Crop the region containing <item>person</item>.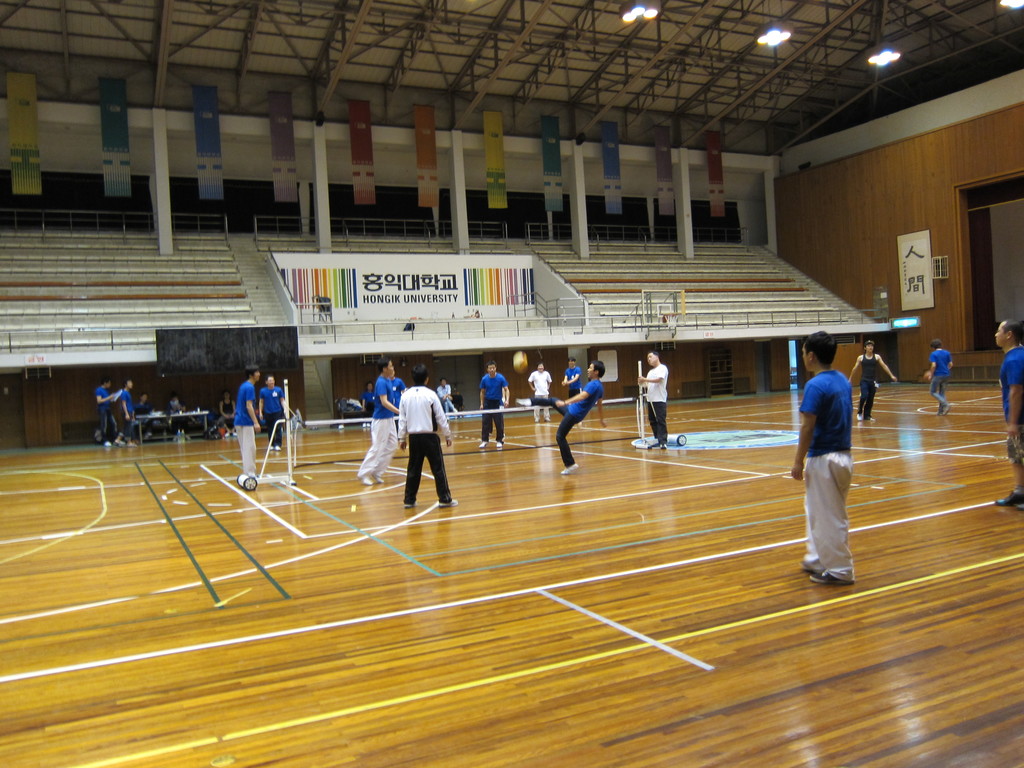
Crop region: [left=475, top=356, right=508, bottom=454].
